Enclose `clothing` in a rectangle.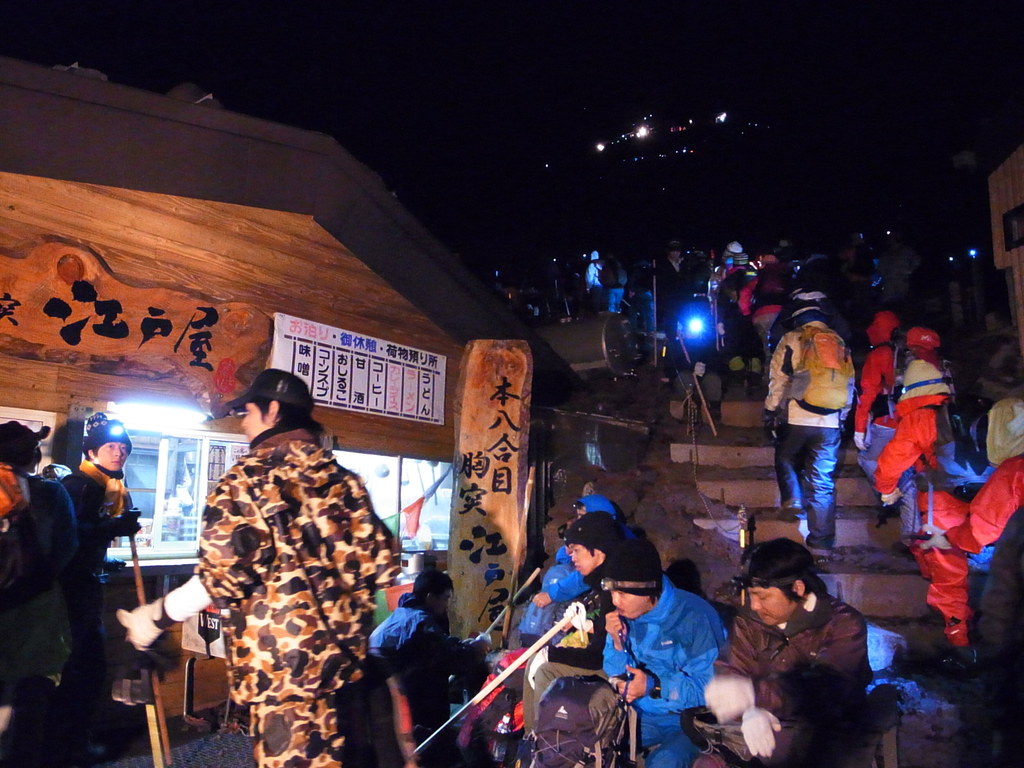
select_region(170, 389, 394, 760).
